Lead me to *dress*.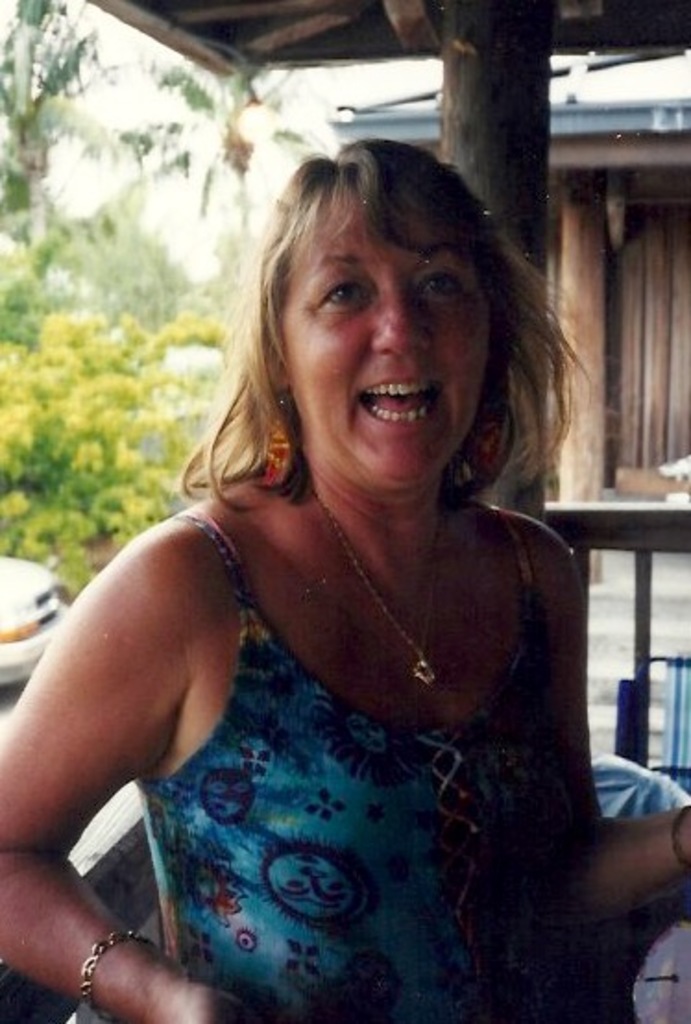
Lead to region(161, 505, 636, 1022).
